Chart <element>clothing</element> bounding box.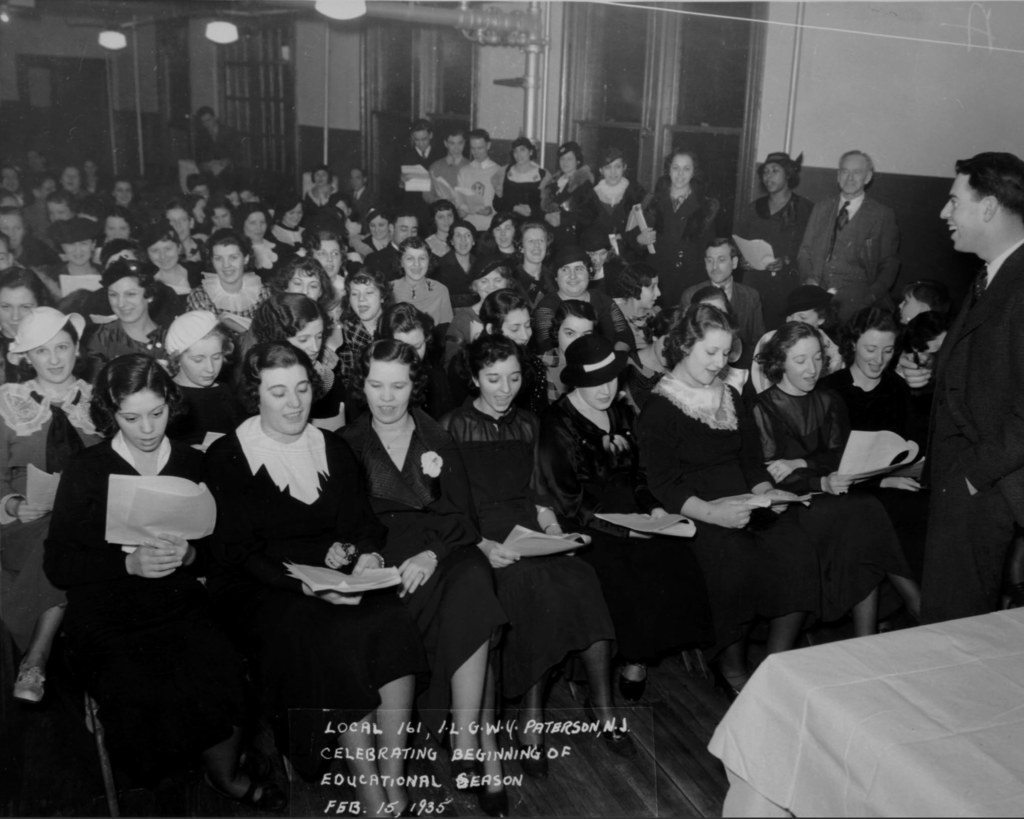
Charted: 743 368 893 651.
